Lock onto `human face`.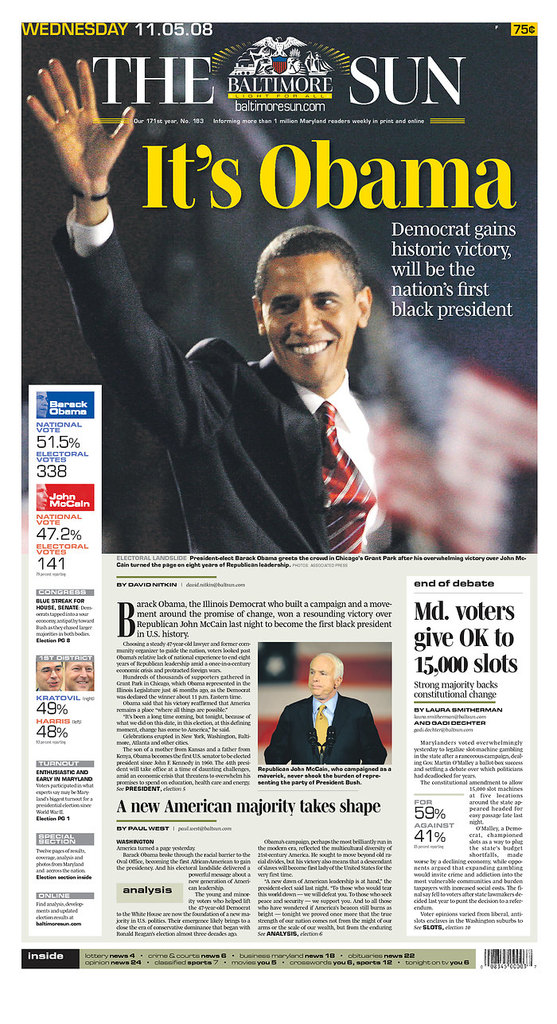
Locked: 33, 483, 48, 513.
